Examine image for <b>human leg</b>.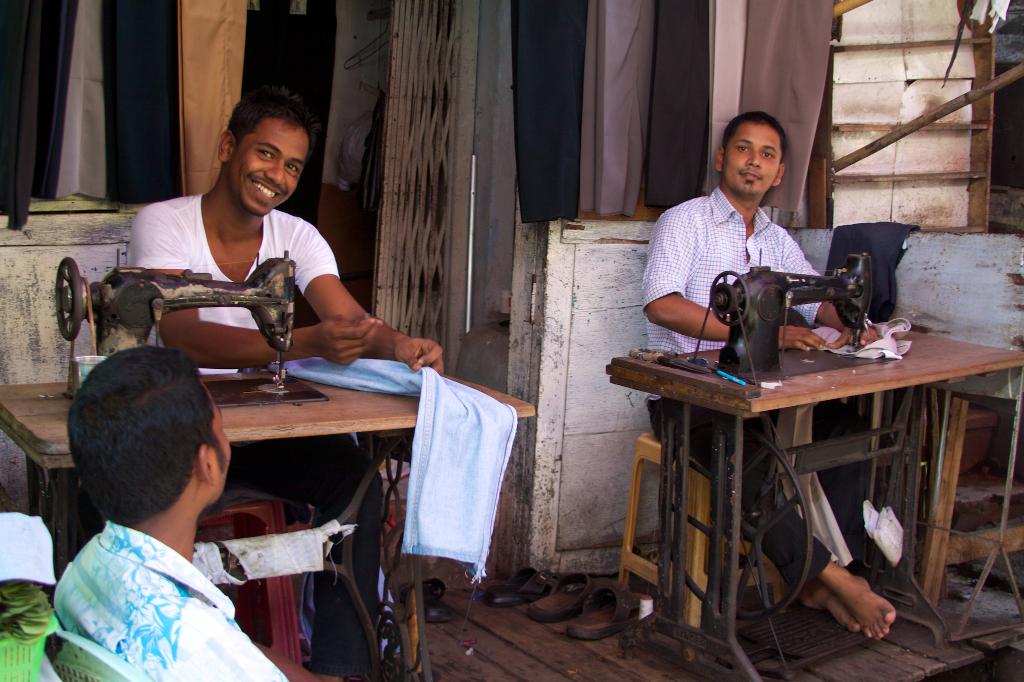
Examination result: BBox(645, 397, 888, 640).
